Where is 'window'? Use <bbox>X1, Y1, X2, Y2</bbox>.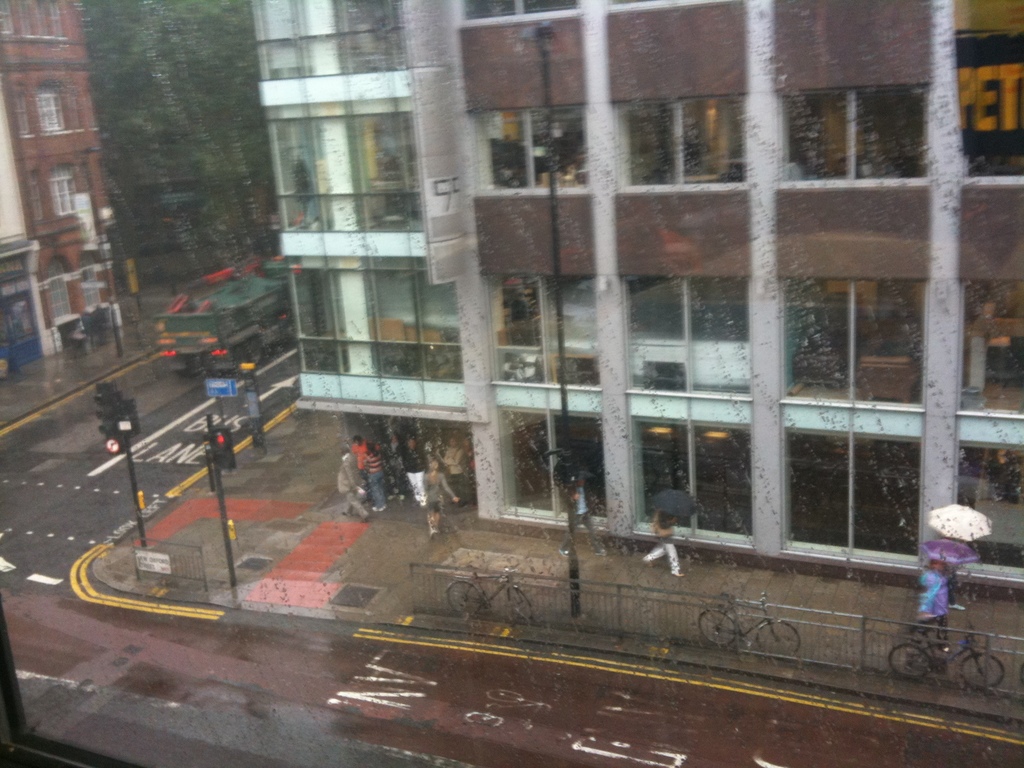
<bbox>49, 167, 84, 219</bbox>.
